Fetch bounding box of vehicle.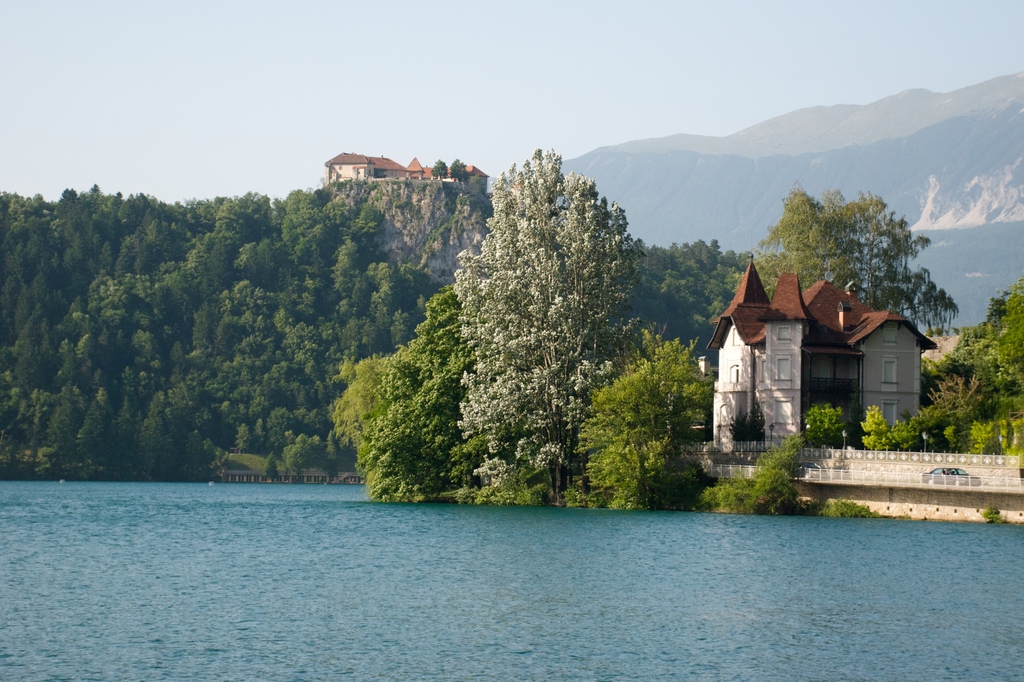
Bbox: locate(920, 470, 982, 485).
